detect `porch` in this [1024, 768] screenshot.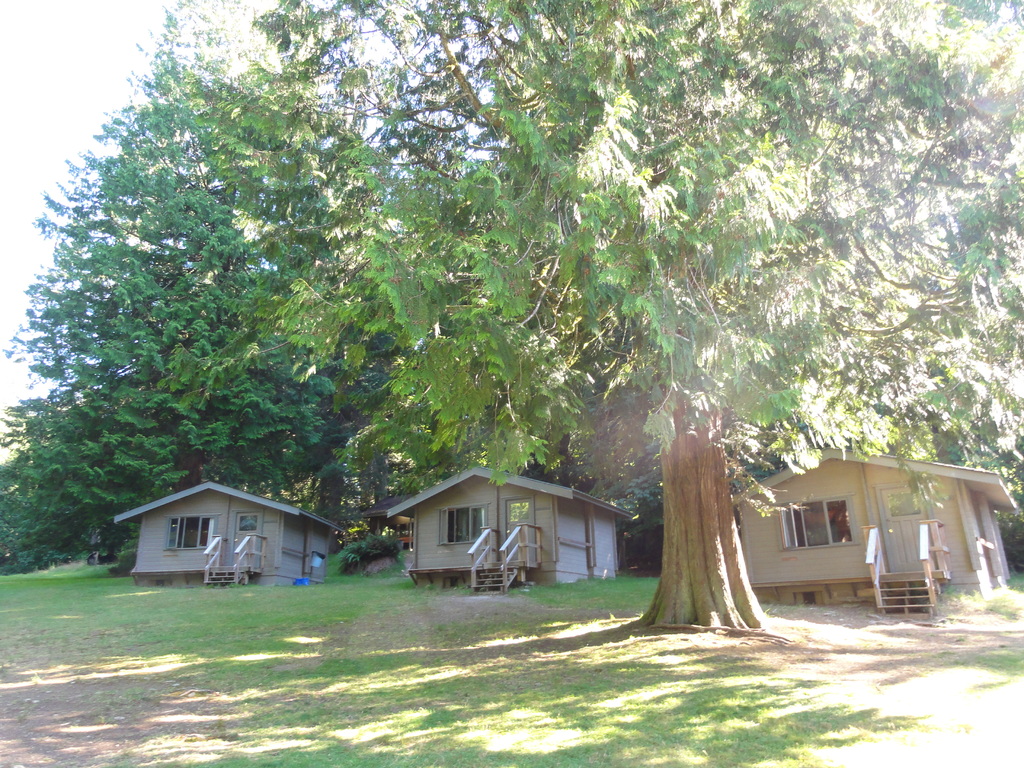
Detection: <region>467, 521, 536, 598</region>.
